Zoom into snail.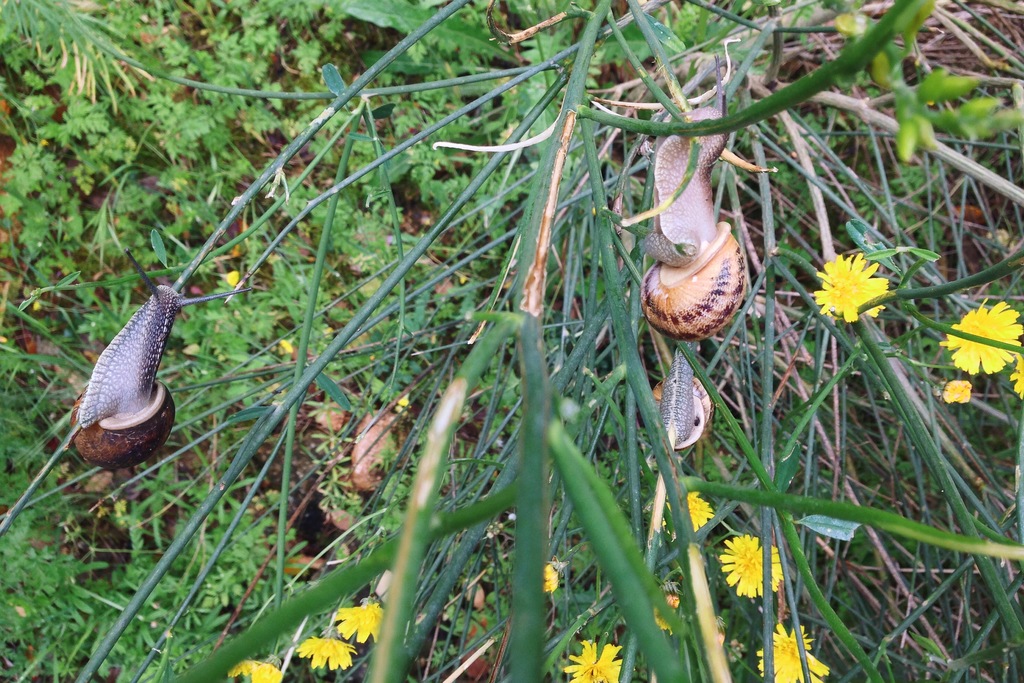
Zoom target: <region>640, 57, 778, 341</region>.
